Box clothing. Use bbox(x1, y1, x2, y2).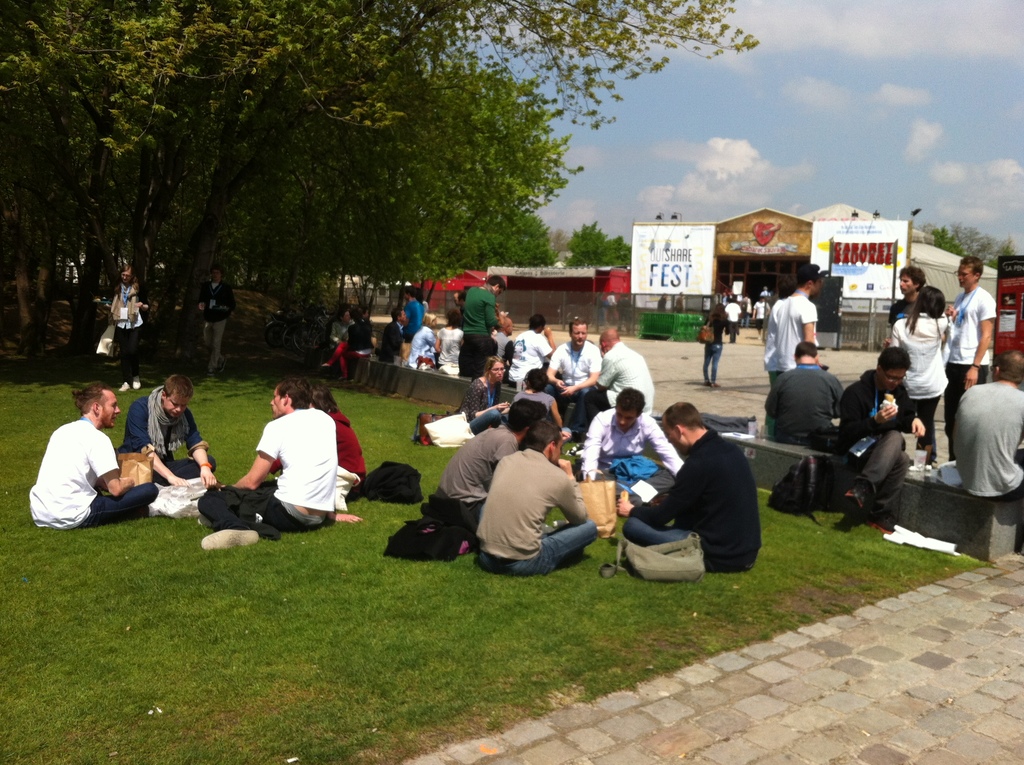
bbox(728, 302, 742, 344).
